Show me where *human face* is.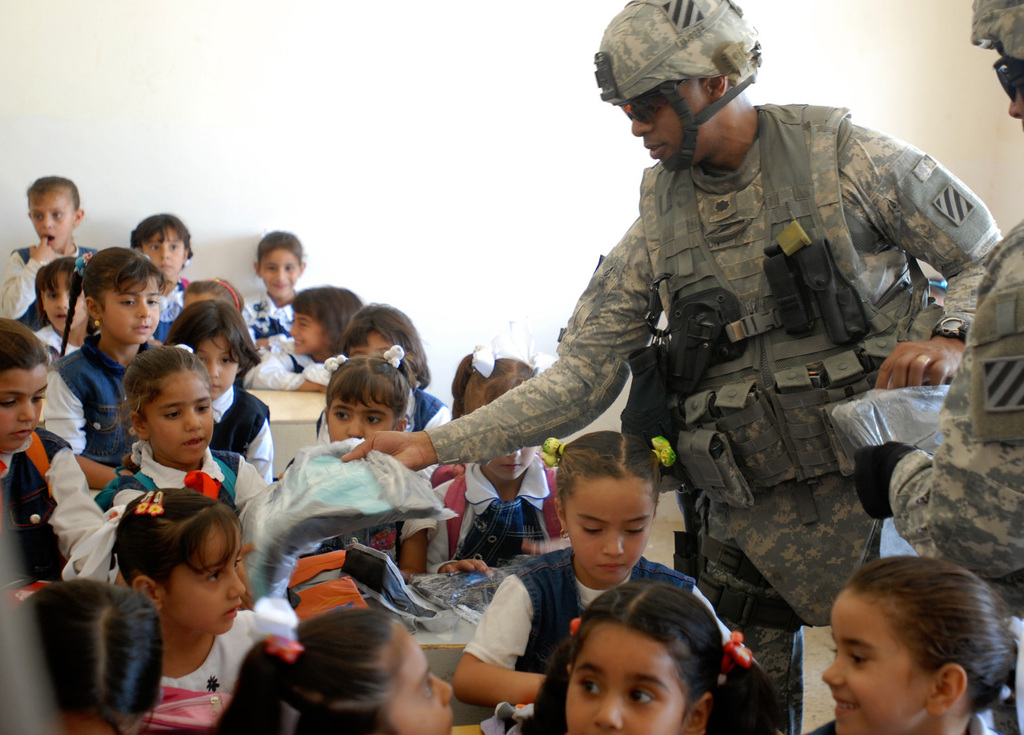
*human face* is at region(623, 77, 699, 169).
